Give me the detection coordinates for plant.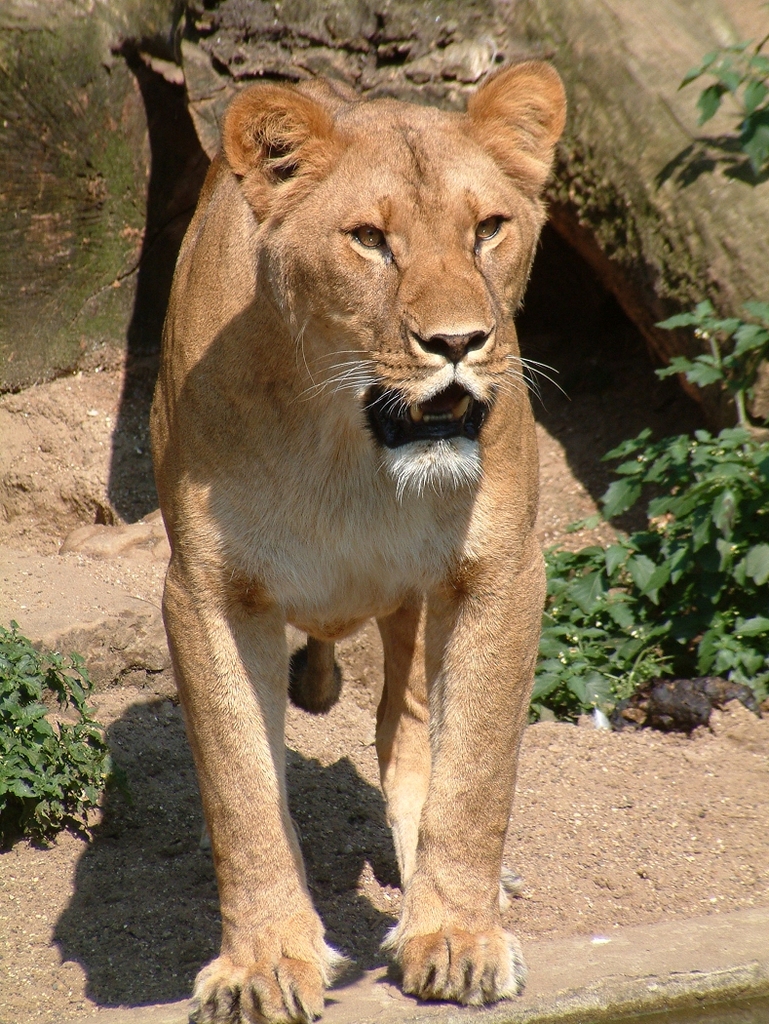
l=1, t=622, r=126, b=873.
